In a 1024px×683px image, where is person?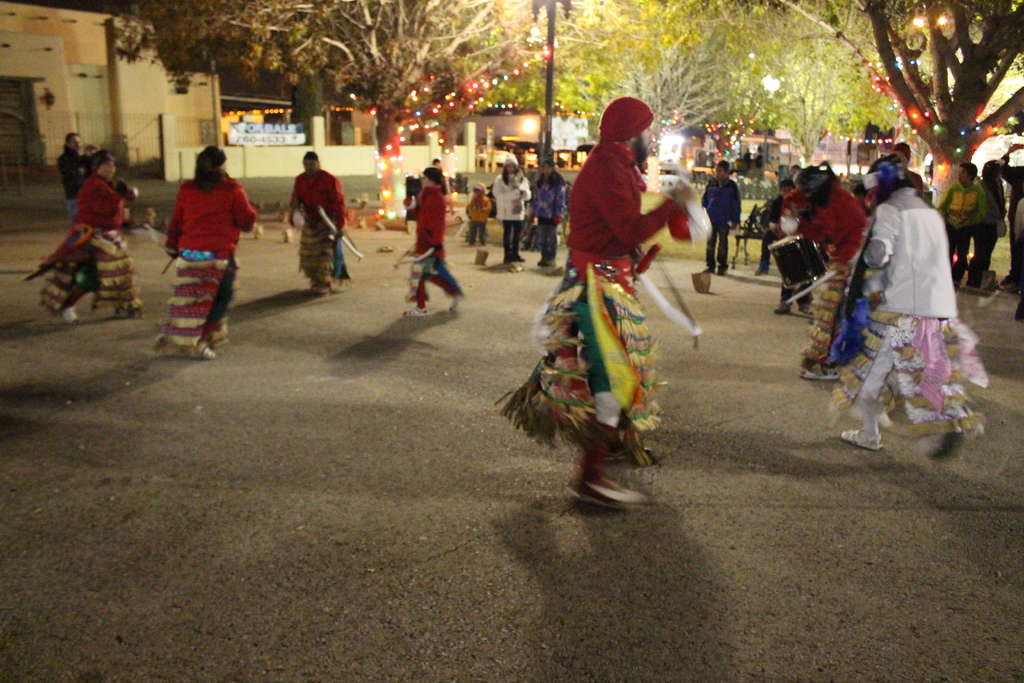
left=753, top=176, right=795, bottom=276.
